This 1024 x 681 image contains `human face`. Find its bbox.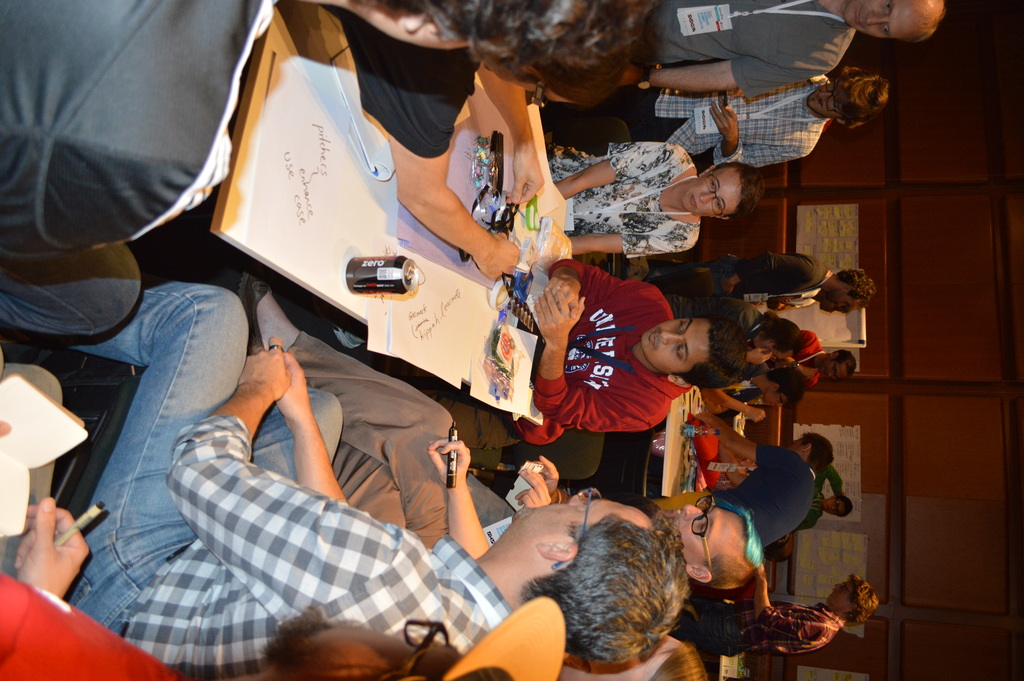
BBox(641, 319, 706, 372).
